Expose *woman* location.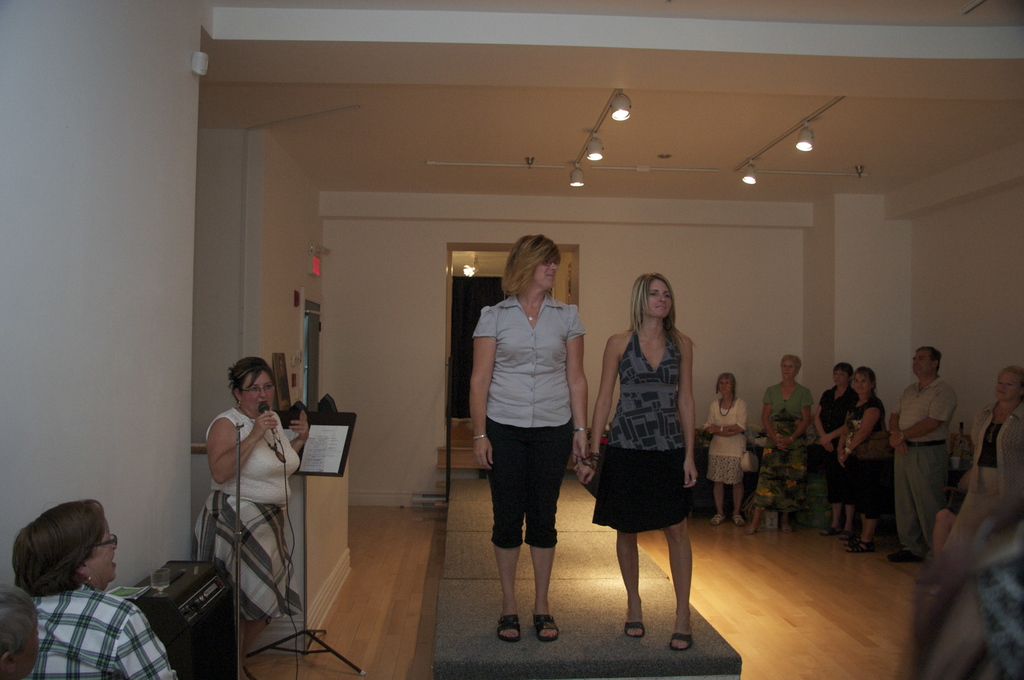
Exposed at [577,264,704,651].
